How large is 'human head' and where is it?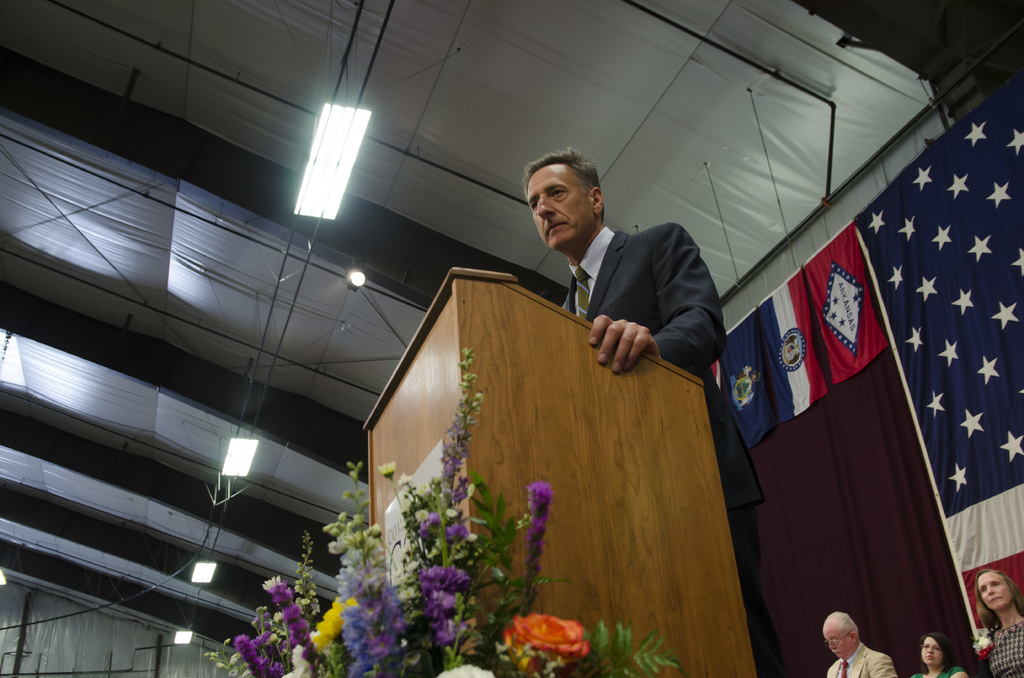
Bounding box: locate(918, 633, 950, 666).
